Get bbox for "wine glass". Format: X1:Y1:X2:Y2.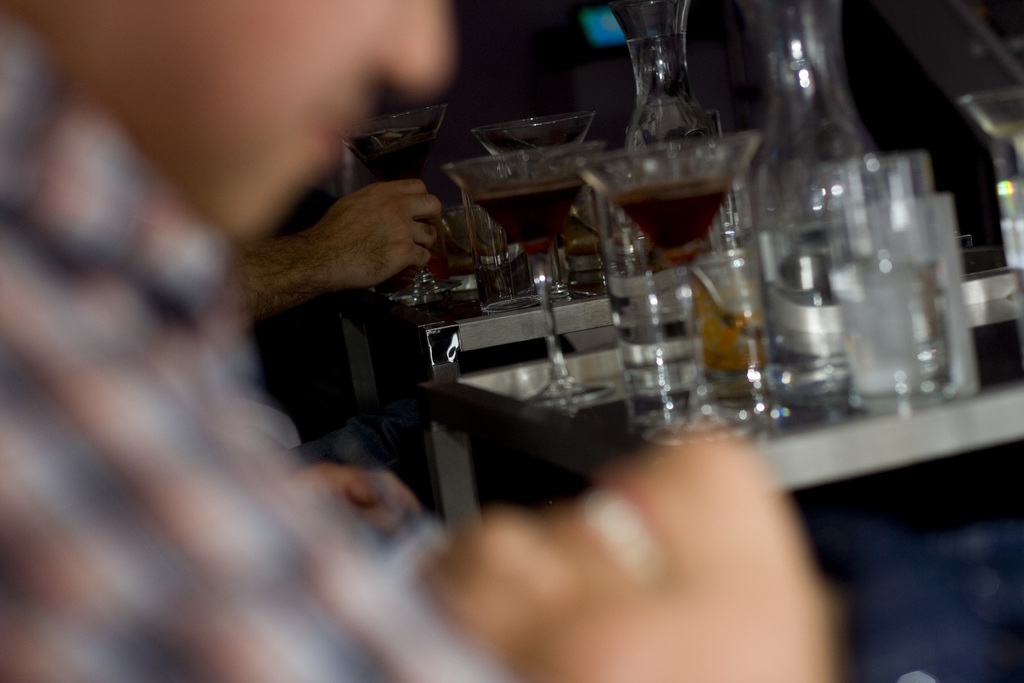
346:101:461:311.
